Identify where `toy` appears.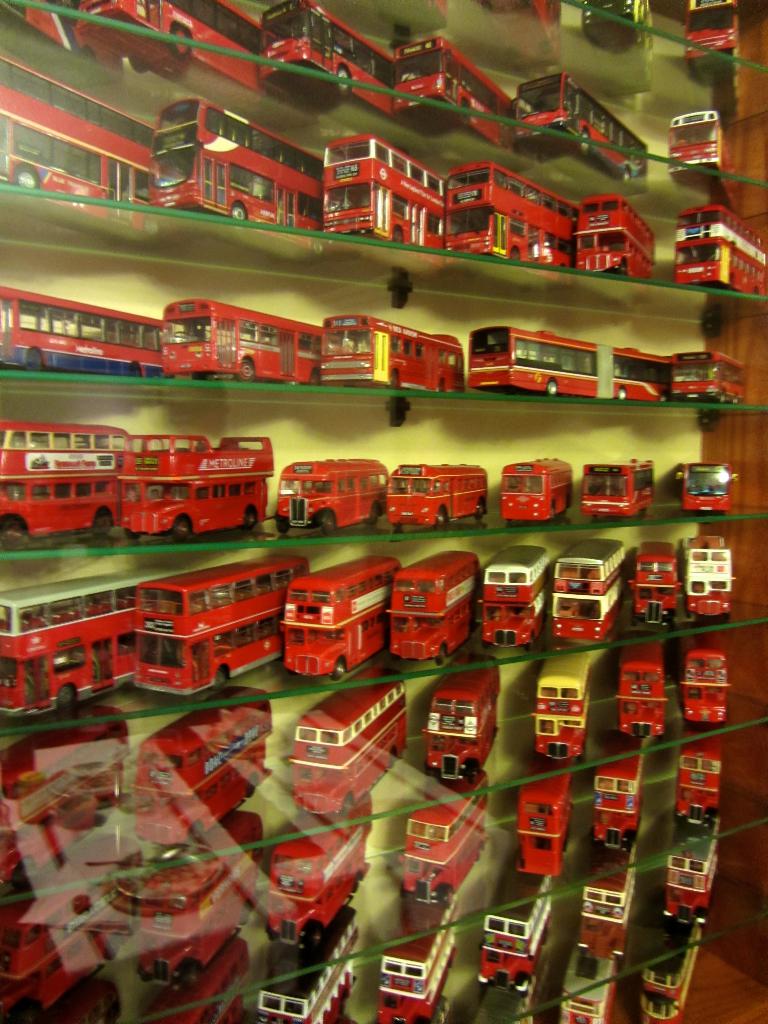
Appears at (289,660,410,819).
